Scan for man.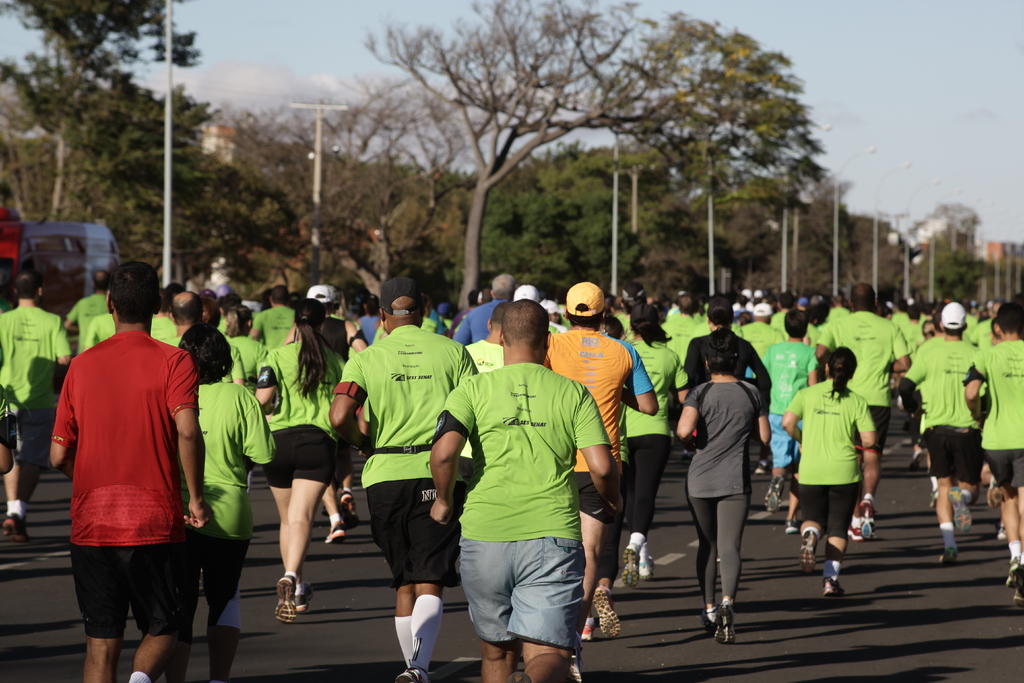
Scan result: (65, 268, 116, 358).
